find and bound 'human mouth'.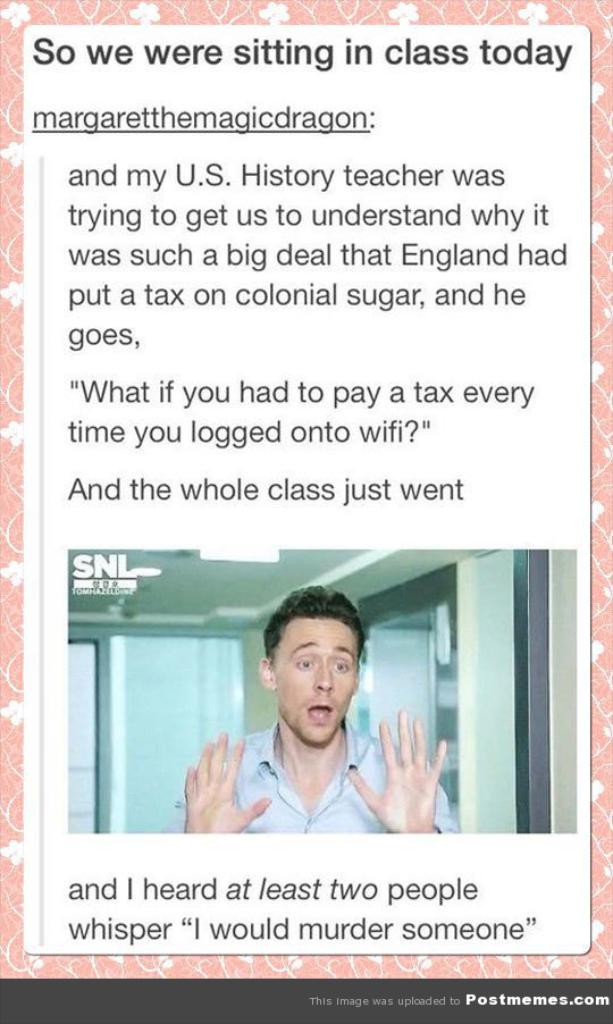
Bound: locate(306, 703, 334, 724).
